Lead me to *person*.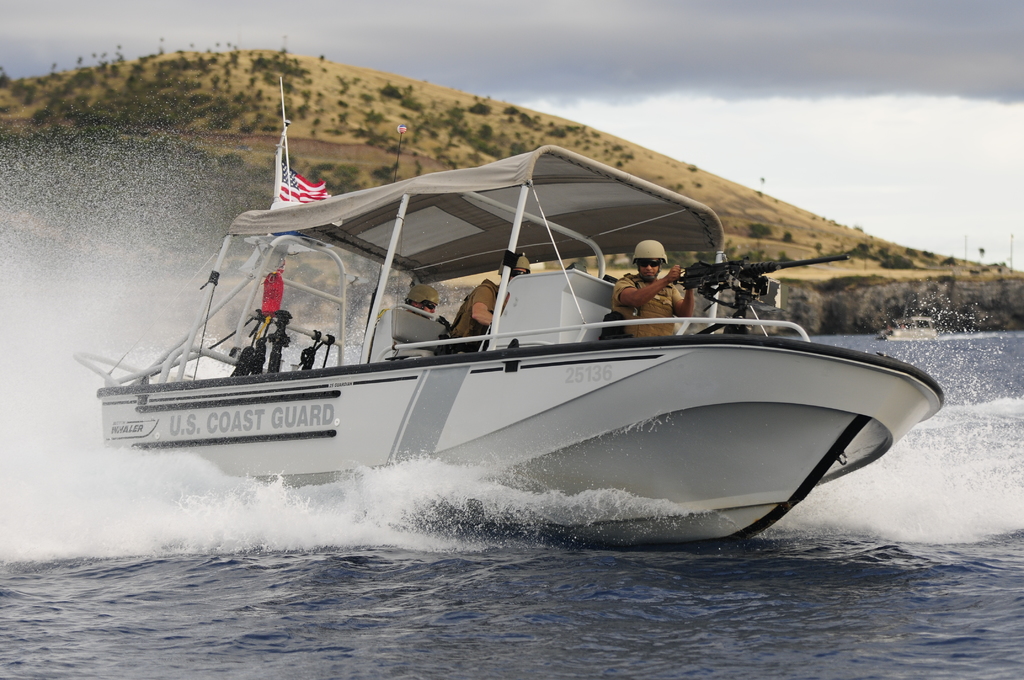
Lead to (left=404, top=284, right=434, bottom=312).
